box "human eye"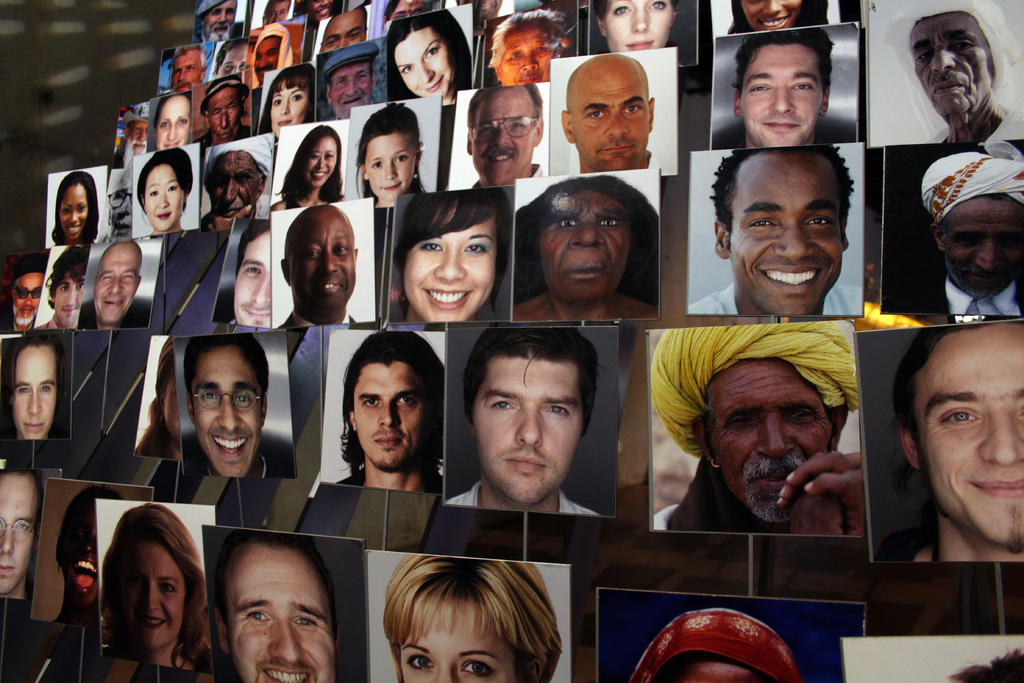
rect(227, 8, 234, 15)
